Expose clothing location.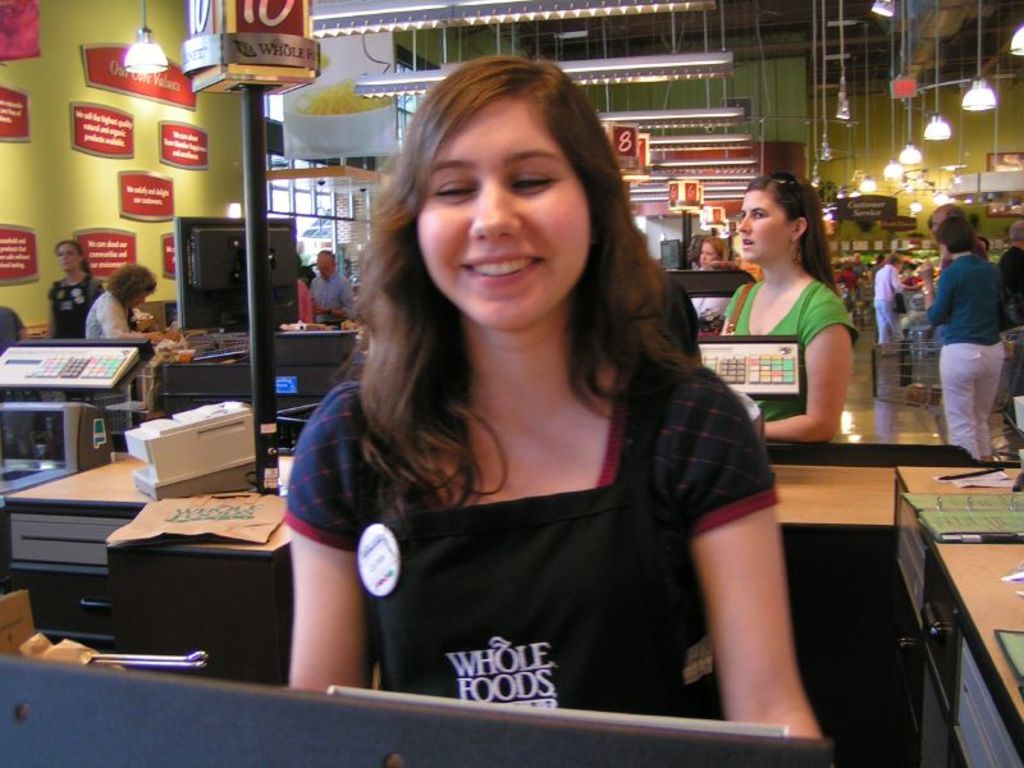
Exposed at [863,260,916,351].
